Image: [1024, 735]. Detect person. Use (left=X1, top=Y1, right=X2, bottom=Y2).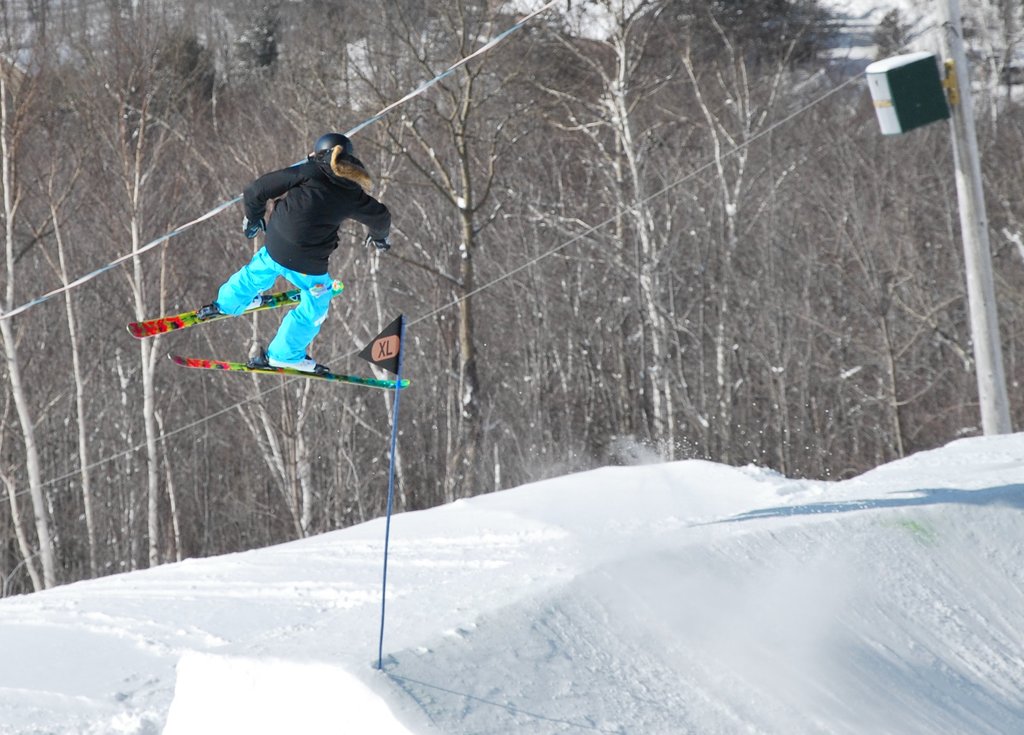
(left=179, top=111, right=383, bottom=387).
